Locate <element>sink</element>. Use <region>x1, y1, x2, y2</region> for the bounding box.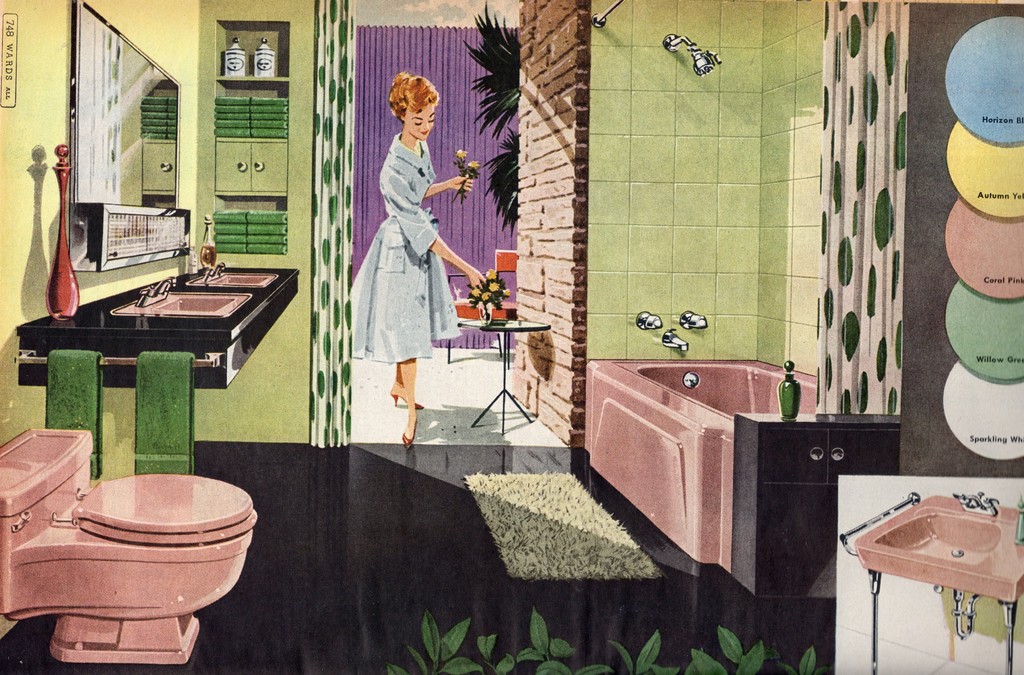
<region>113, 277, 252, 318</region>.
